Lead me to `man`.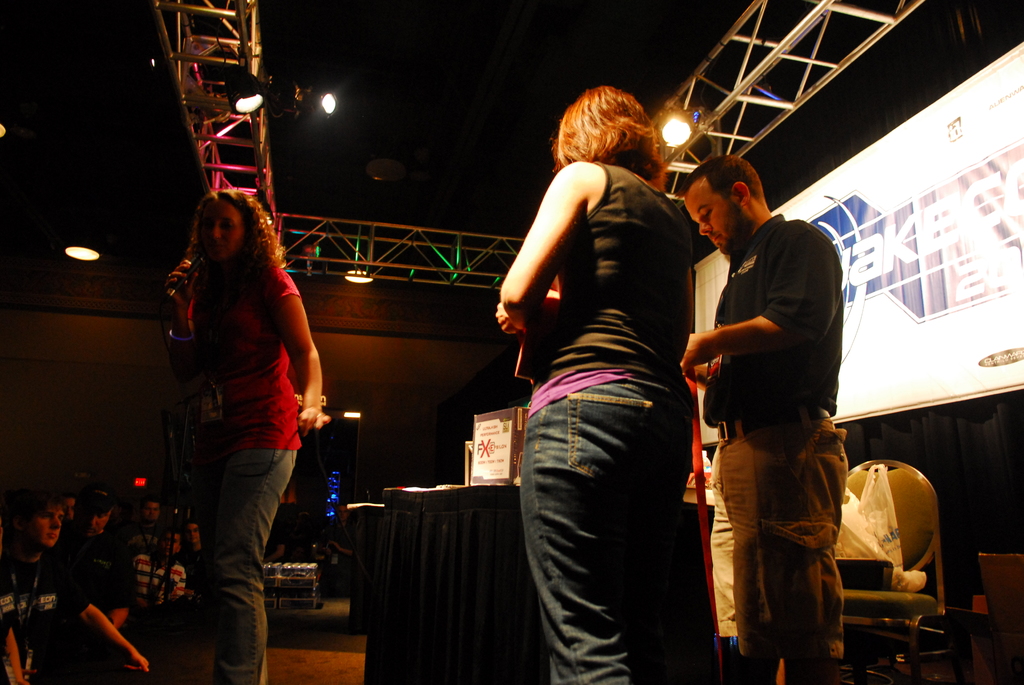
Lead to bbox=[132, 530, 196, 604].
